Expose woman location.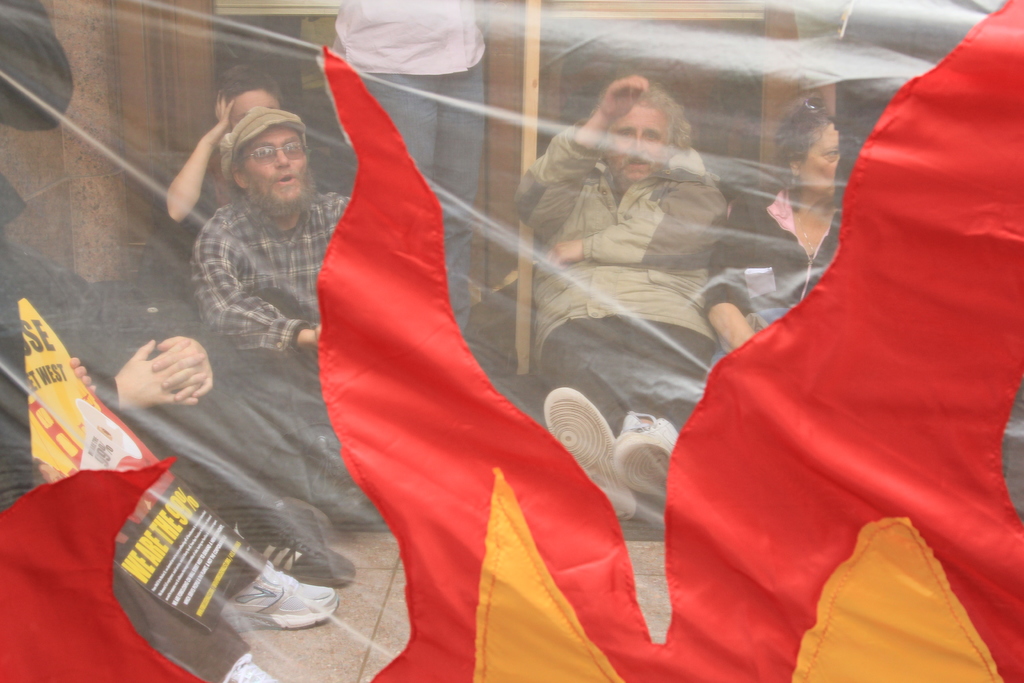
Exposed at bbox=[701, 86, 841, 358].
